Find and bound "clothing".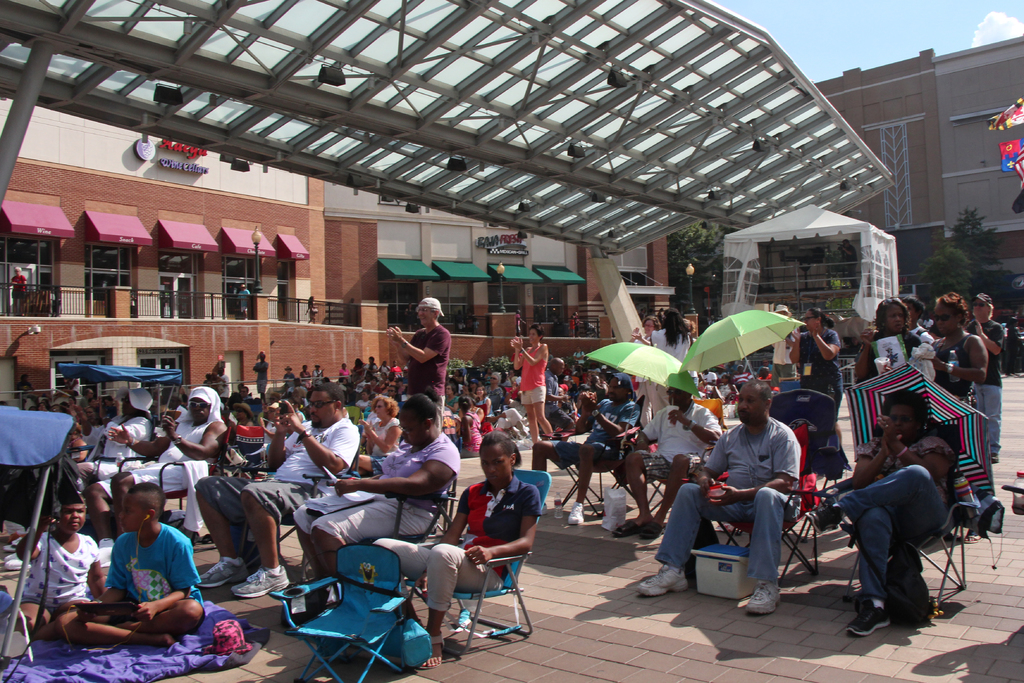
Bound: box=[410, 325, 453, 414].
